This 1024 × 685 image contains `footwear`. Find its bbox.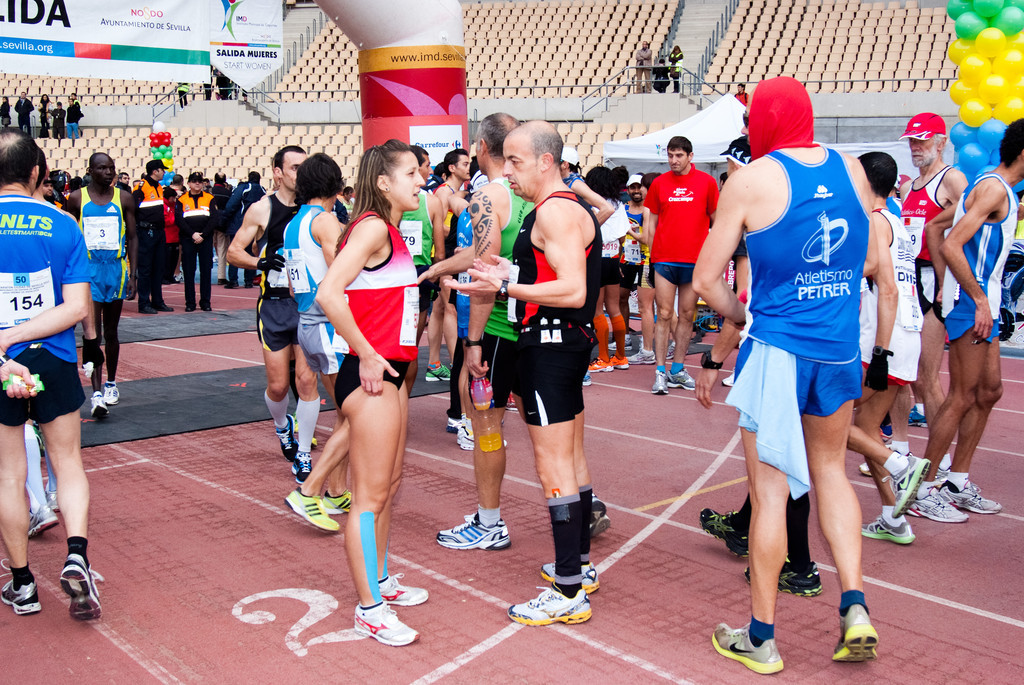
284 448 313 486.
